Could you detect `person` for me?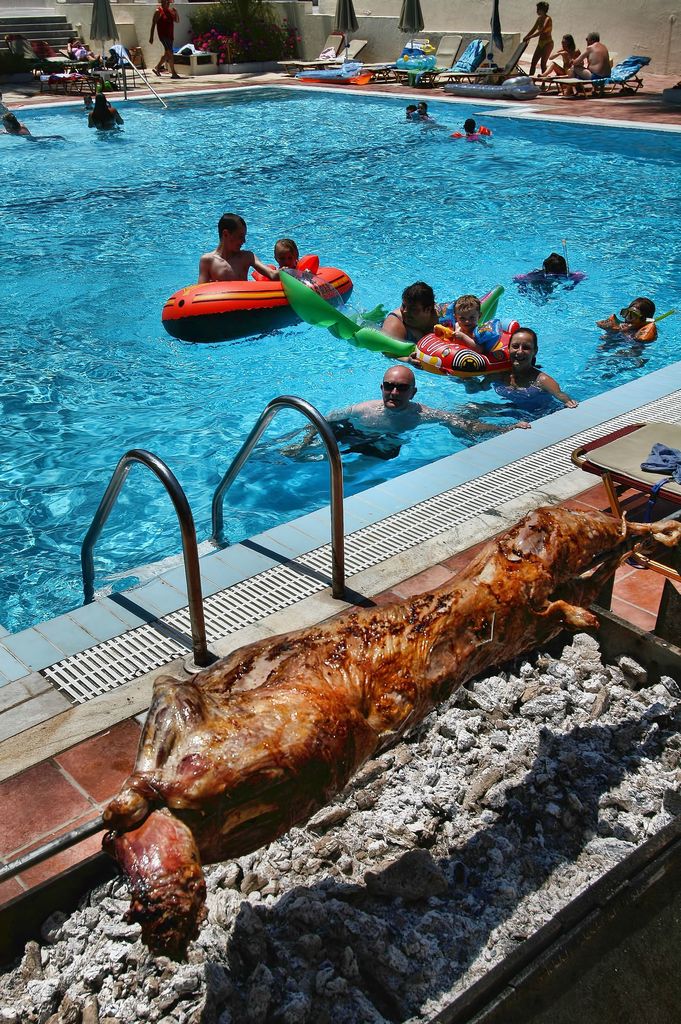
Detection result: x1=516 y1=256 x2=587 y2=300.
